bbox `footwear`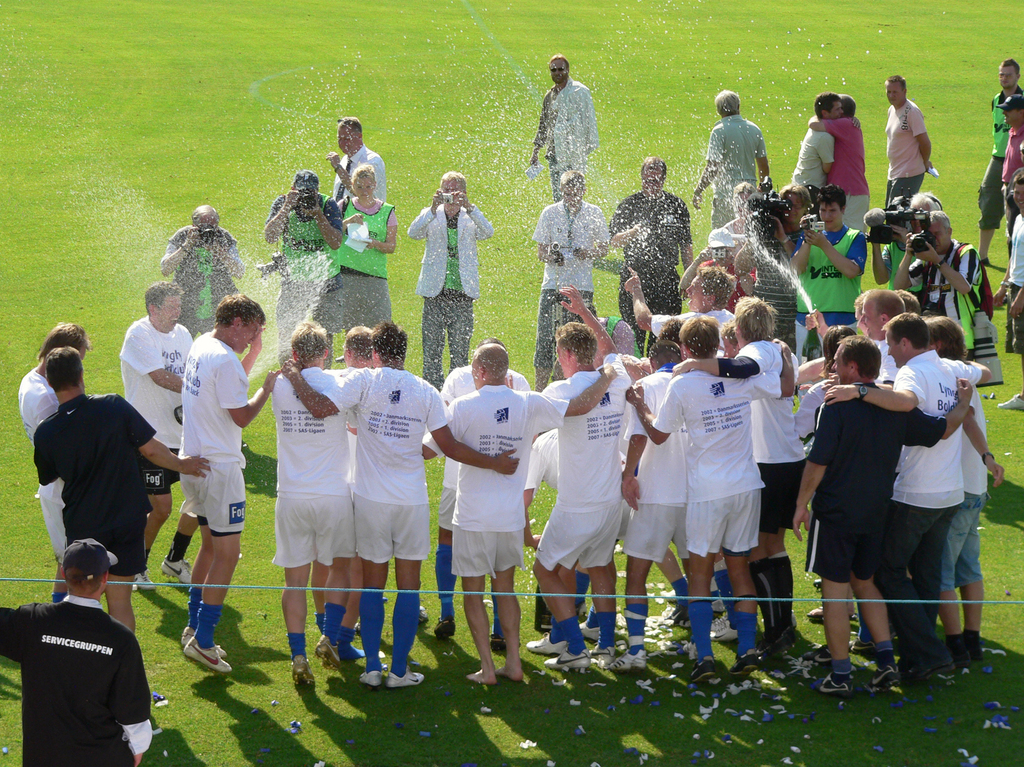
{"x1": 970, "y1": 642, "x2": 985, "y2": 658}
